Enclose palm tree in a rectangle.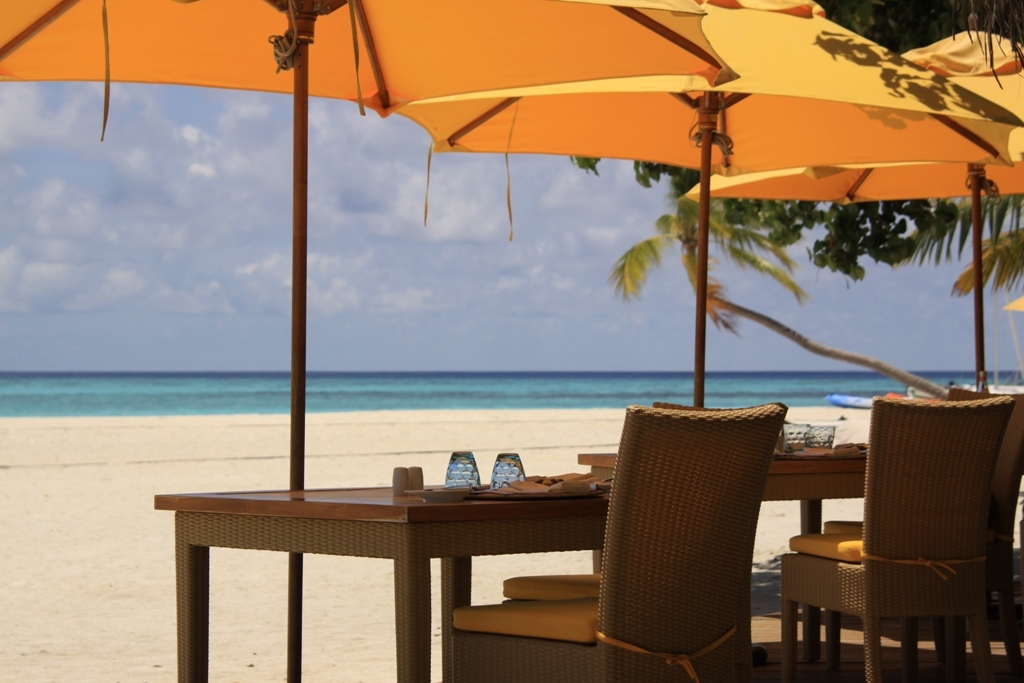
box(602, 158, 970, 405).
